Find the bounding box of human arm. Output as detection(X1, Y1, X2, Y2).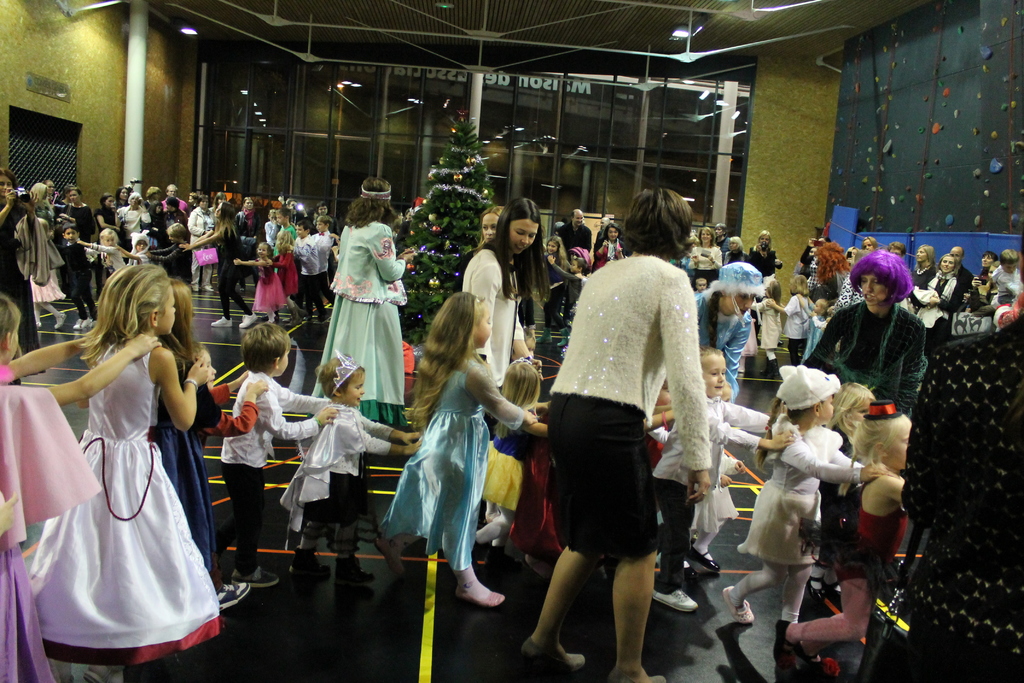
detection(206, 375, 271, 435).
